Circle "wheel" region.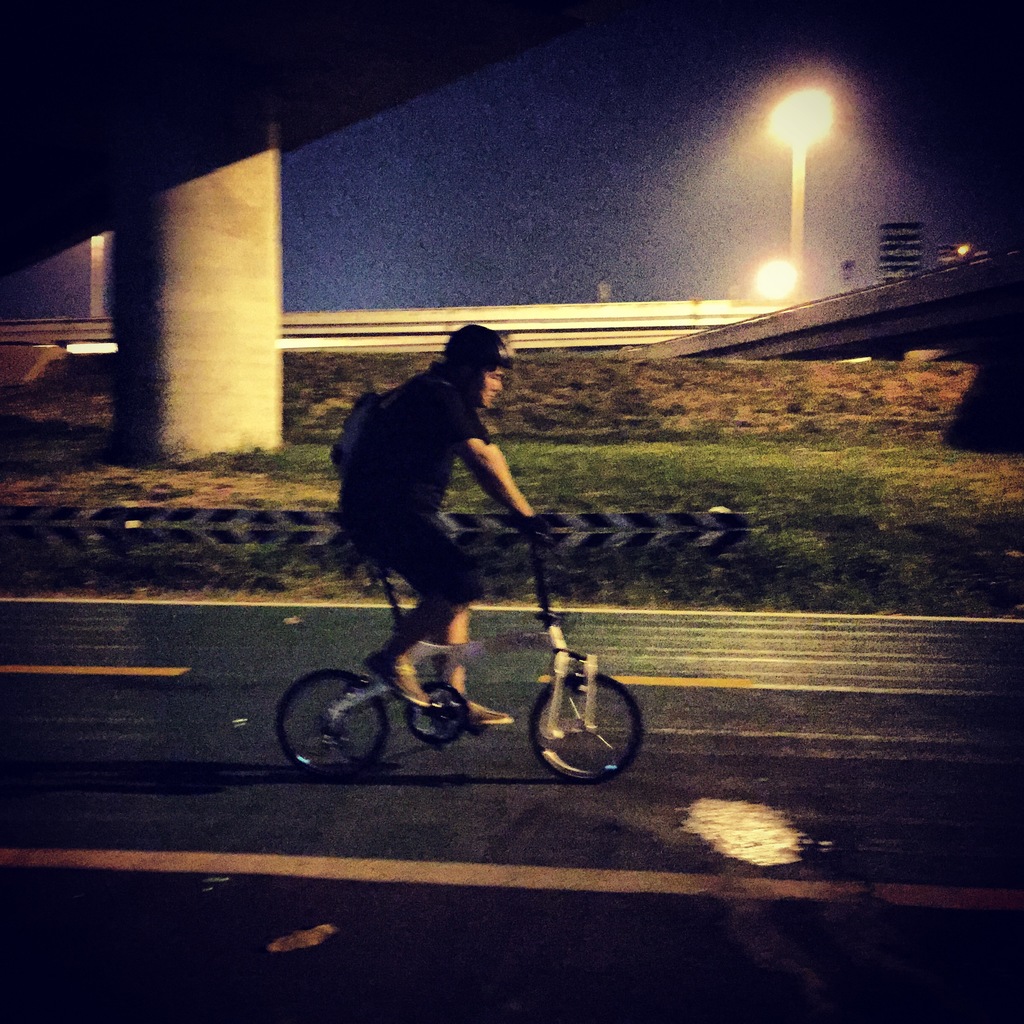
Region: [276, 669, 387, 781].
